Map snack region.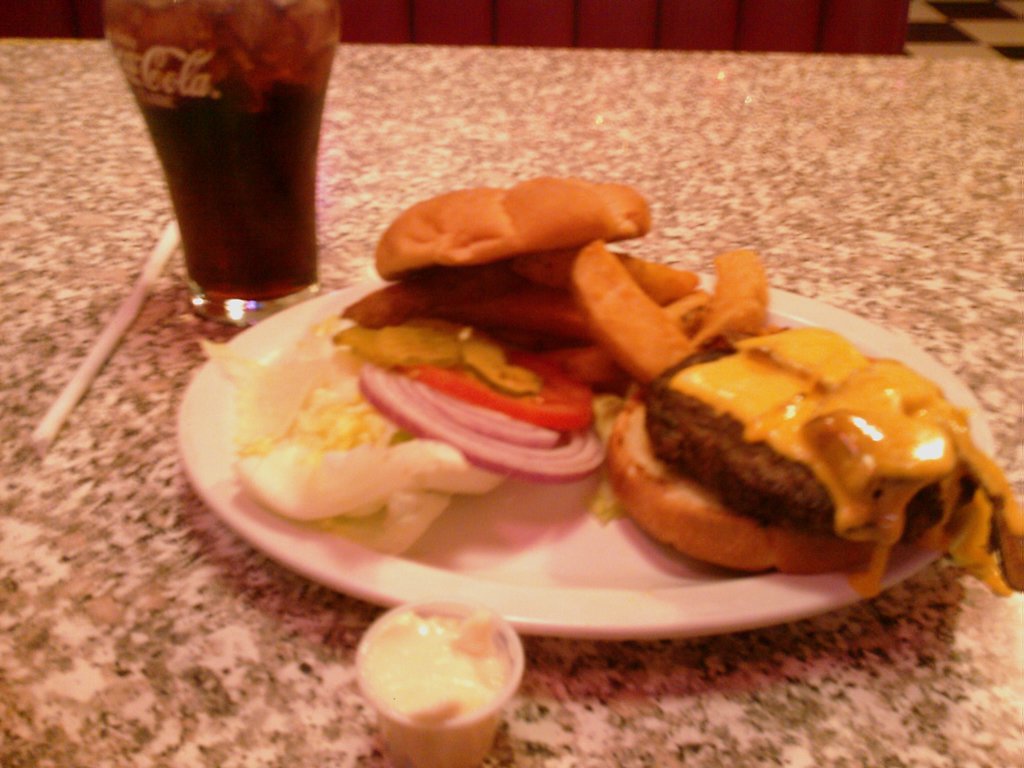
Mapped to <bbox>598, 312, 1023, 605</bbox>.
